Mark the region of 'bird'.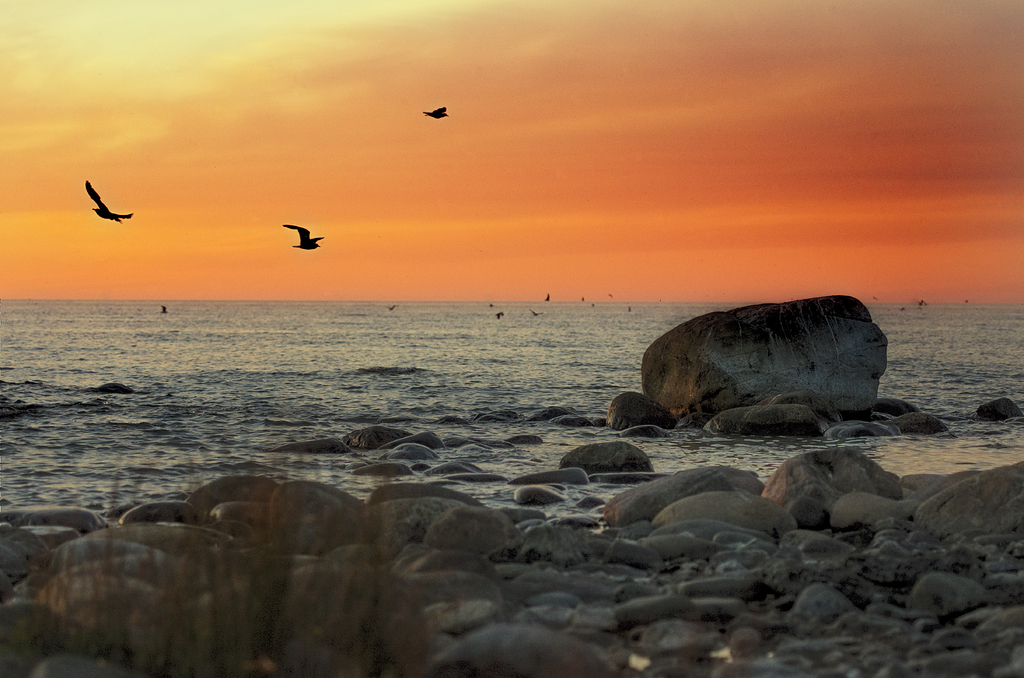
Region: box(528, 307, 546, 318).
